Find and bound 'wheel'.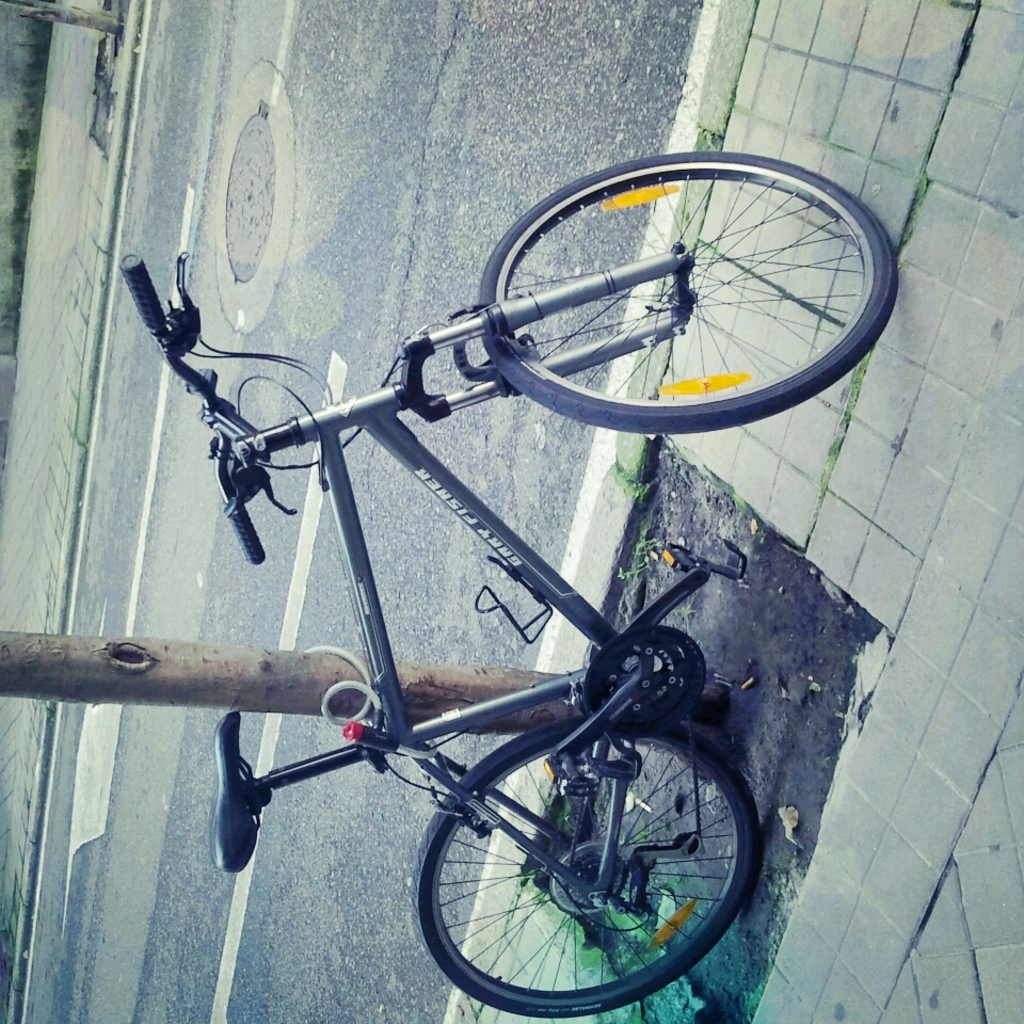
Bound: box=[482, 150, 898, 438].
